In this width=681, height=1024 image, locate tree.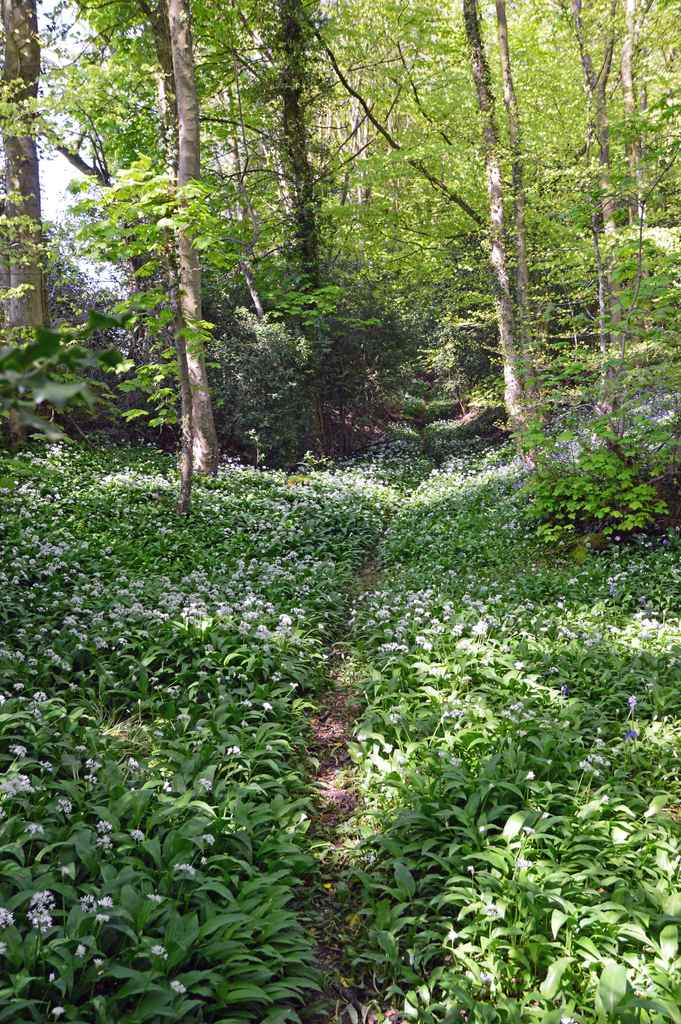
Bounding box: region(0, 0, 56, 447).
